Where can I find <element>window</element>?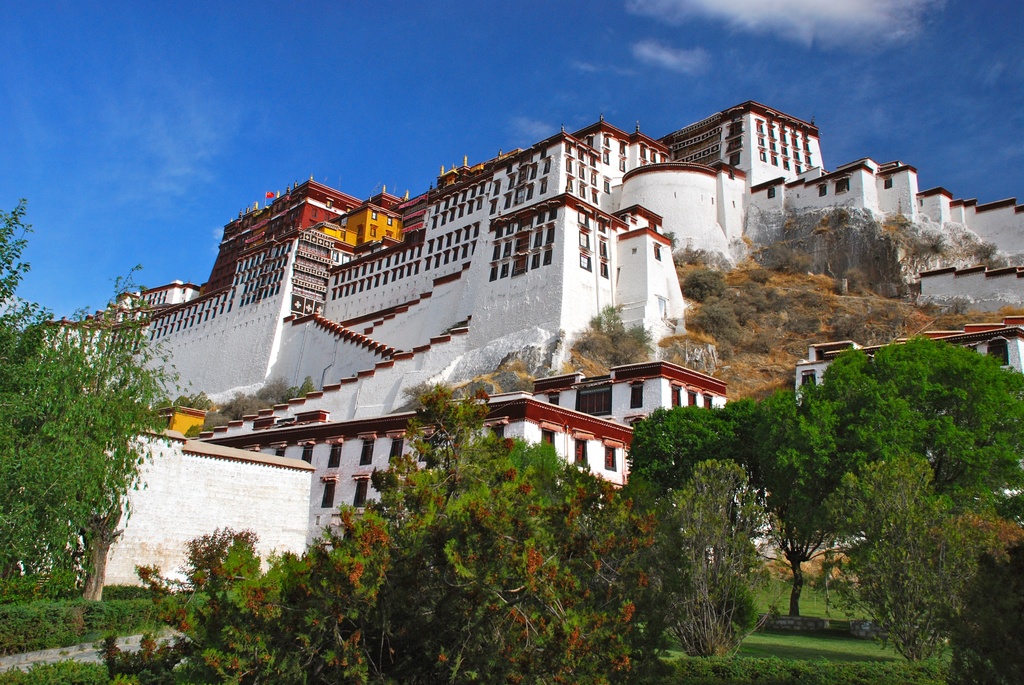
You can find it at [832,177,858,193].
